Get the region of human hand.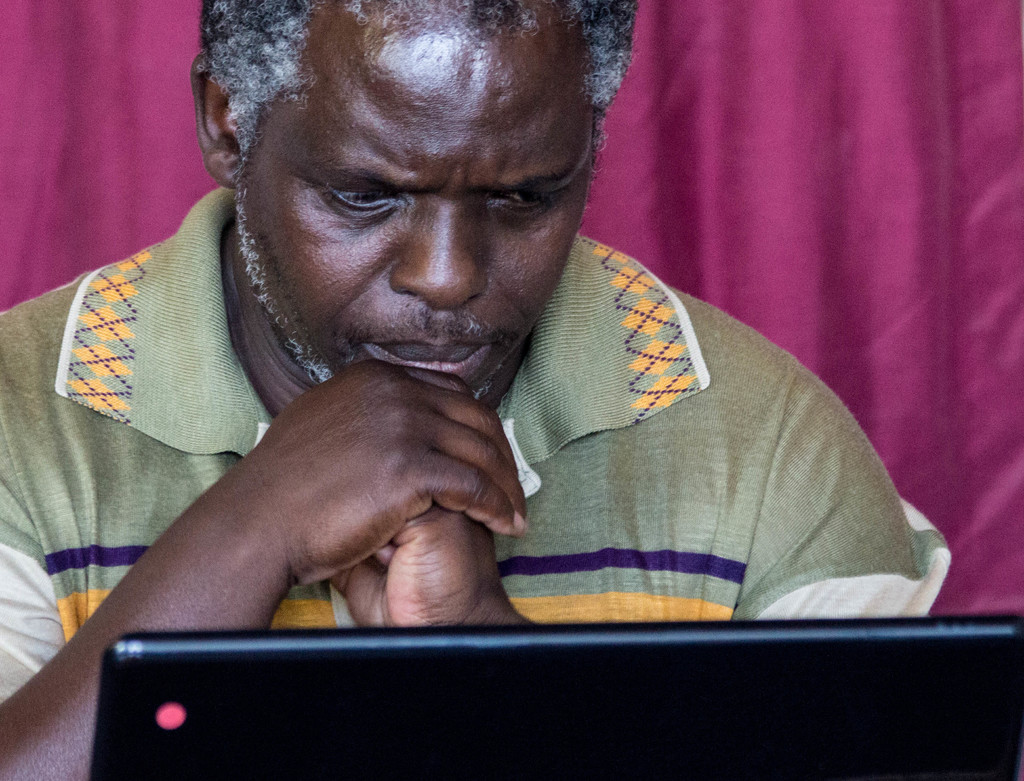
bbox=[324, 503, 526, 630].
